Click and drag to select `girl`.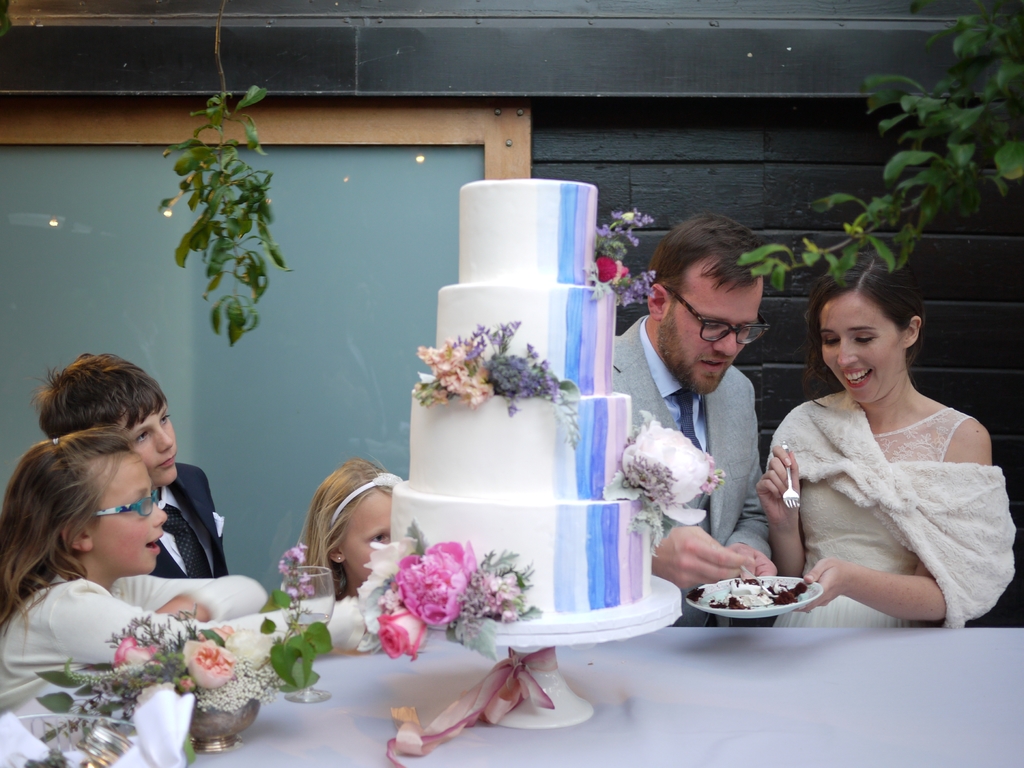
Selection: bbox=(296, 458, 403, 602).
